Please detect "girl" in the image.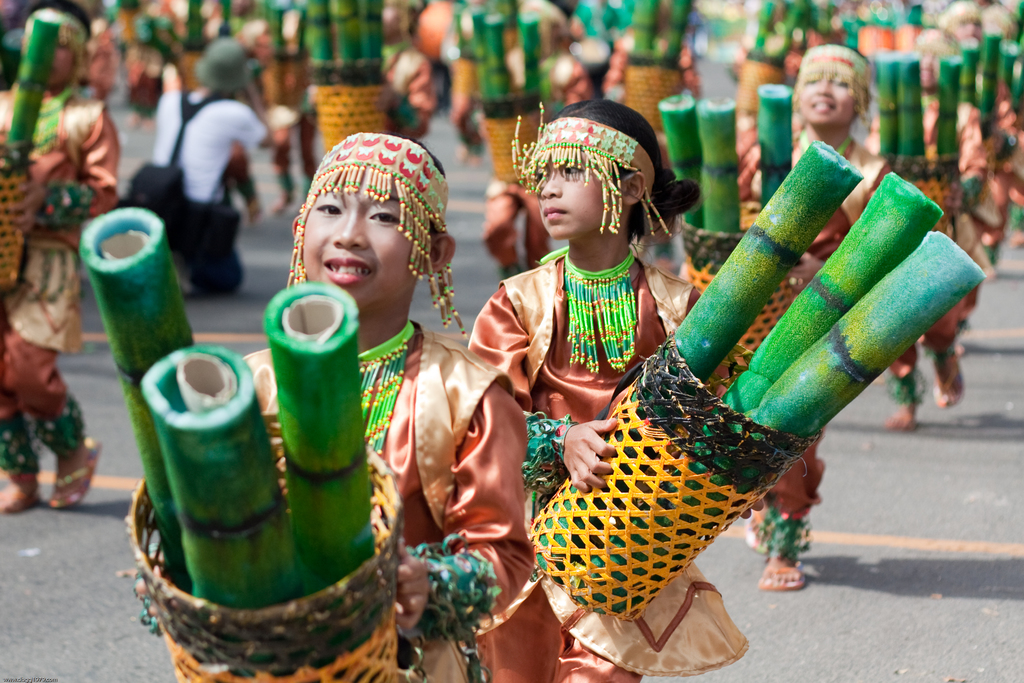
x1=0, y1=0, x2=121, y2=513.
